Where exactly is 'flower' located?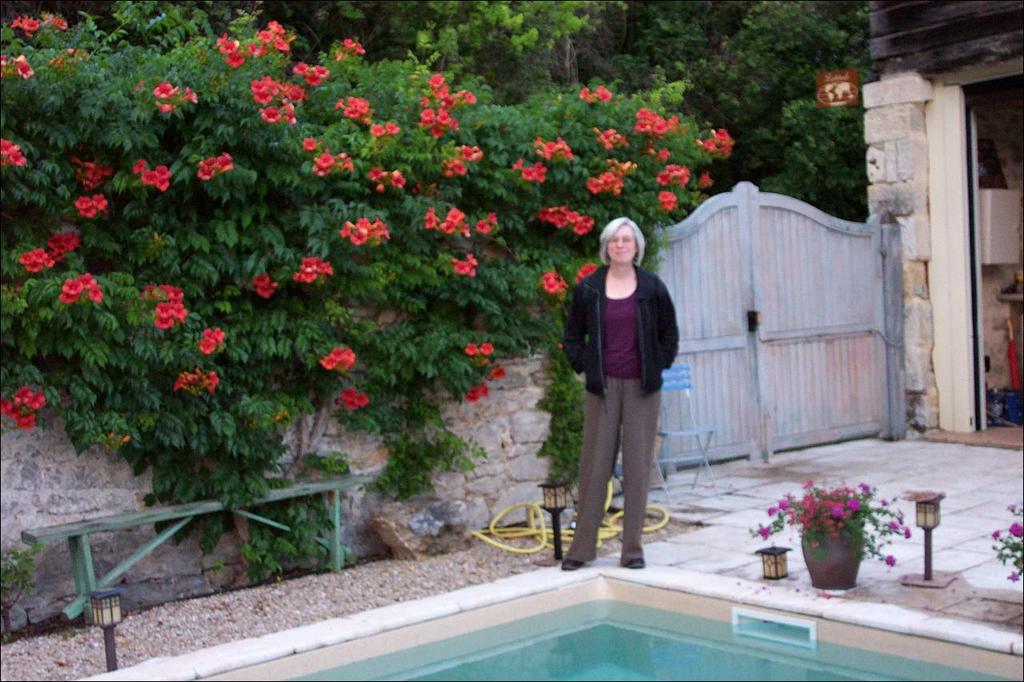
Its bounding box is l=156, t=168, r=170, b=177.
